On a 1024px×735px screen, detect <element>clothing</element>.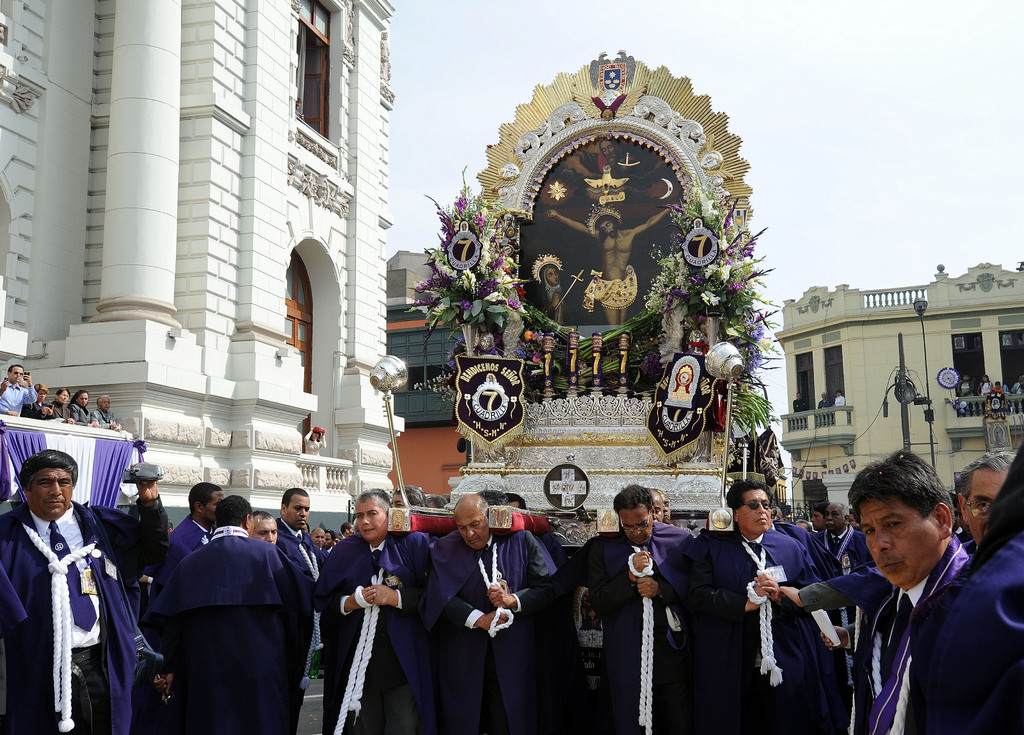
[left=317, top=545, right=415, bottom=716].
